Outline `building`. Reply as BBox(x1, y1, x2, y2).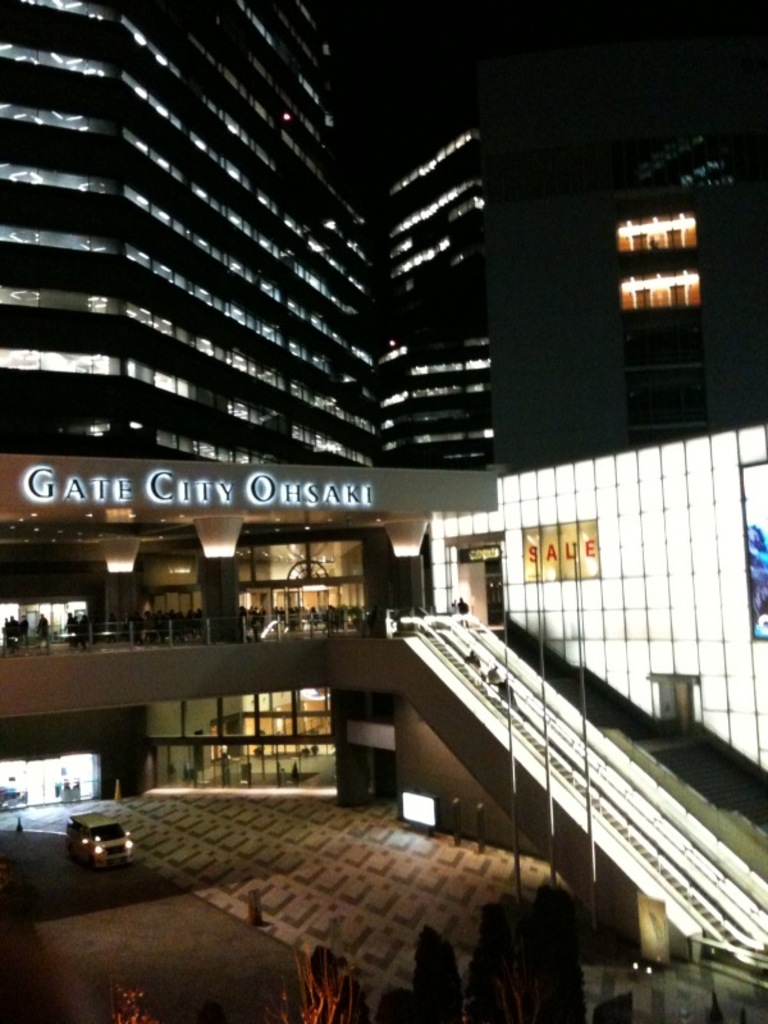
BBox(0, 0, 502, 827).
